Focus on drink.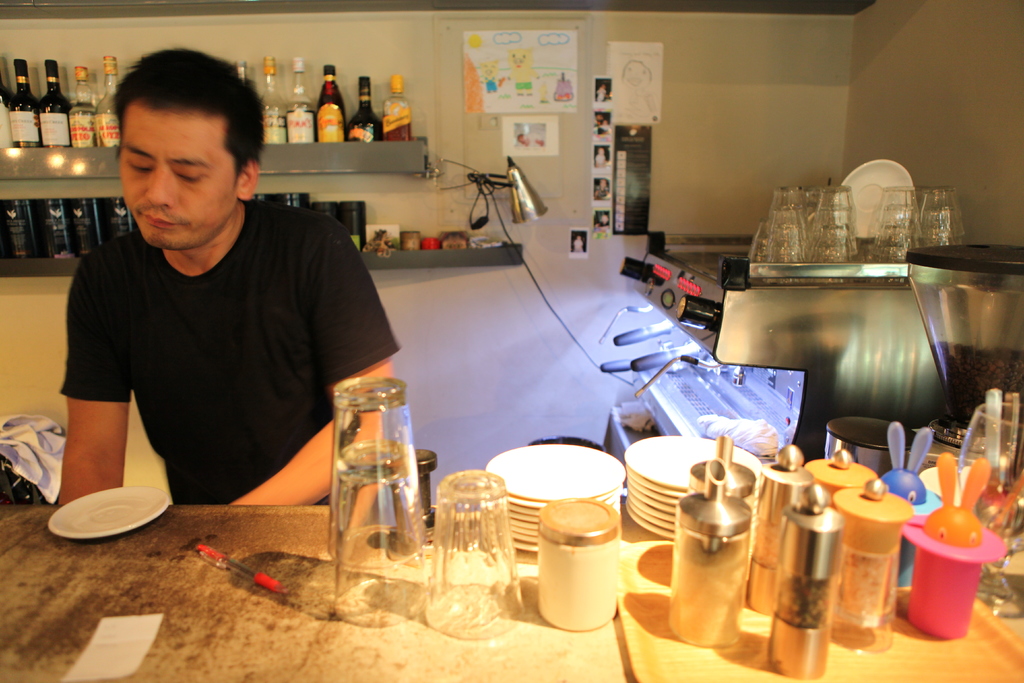
Focused at bbox=(348, 75, 374, 138).
